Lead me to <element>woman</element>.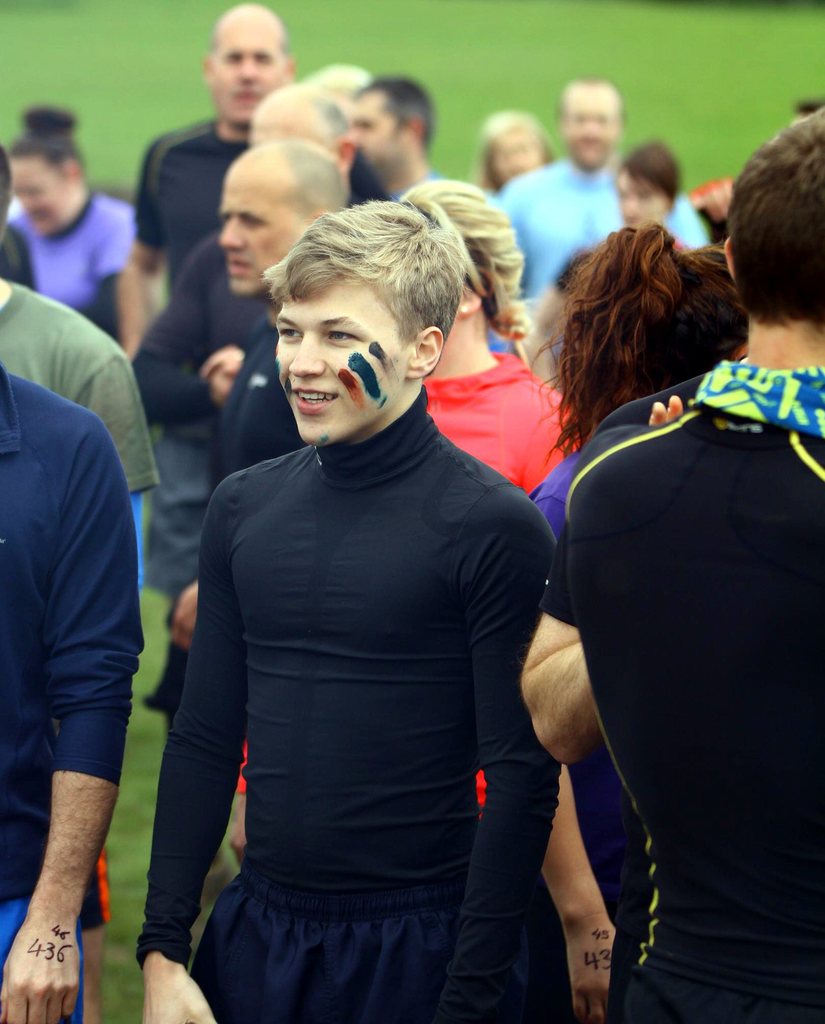
Lead to x1=522, y1=232, x2=760, y2=1023.
